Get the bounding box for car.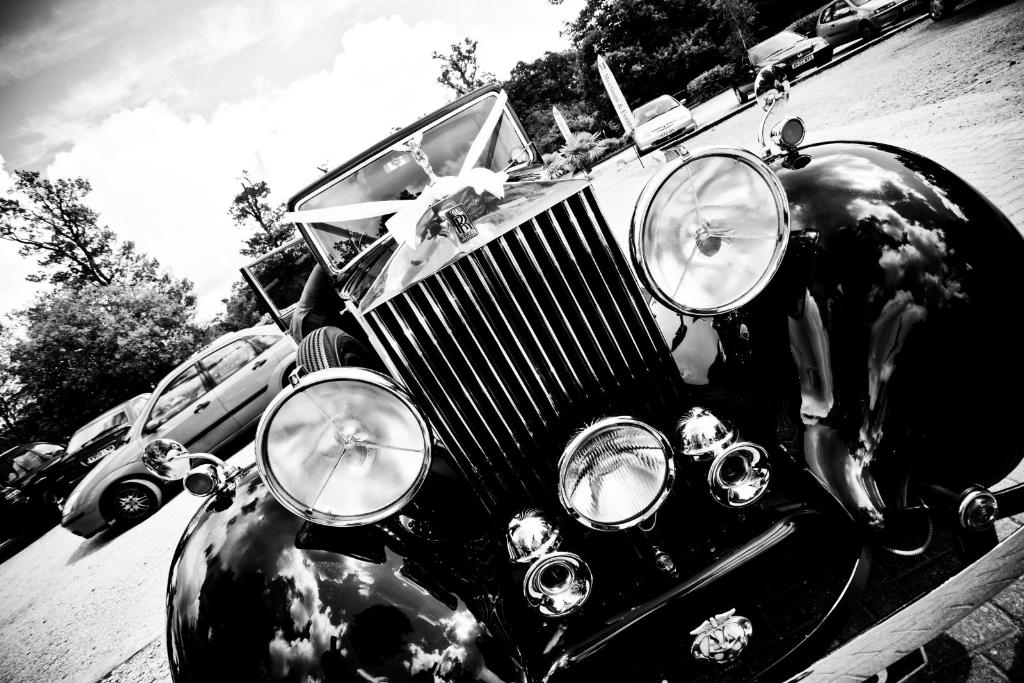
Rect(35, 58, 1011, 682).
